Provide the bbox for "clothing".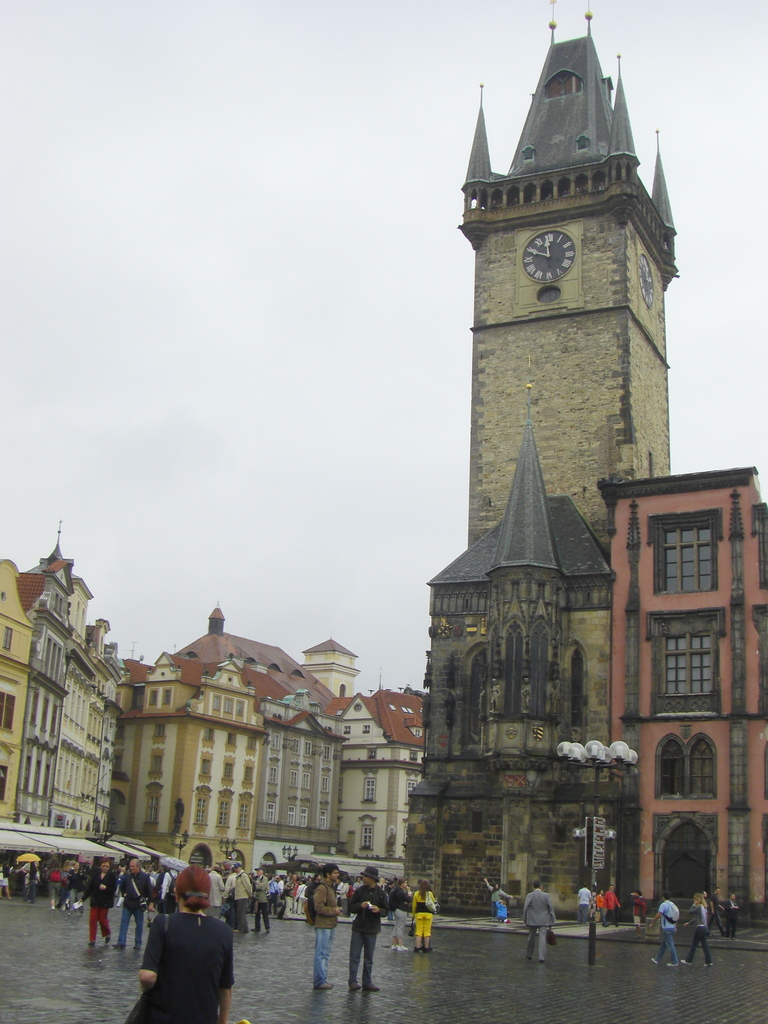
653,900,681,963.
